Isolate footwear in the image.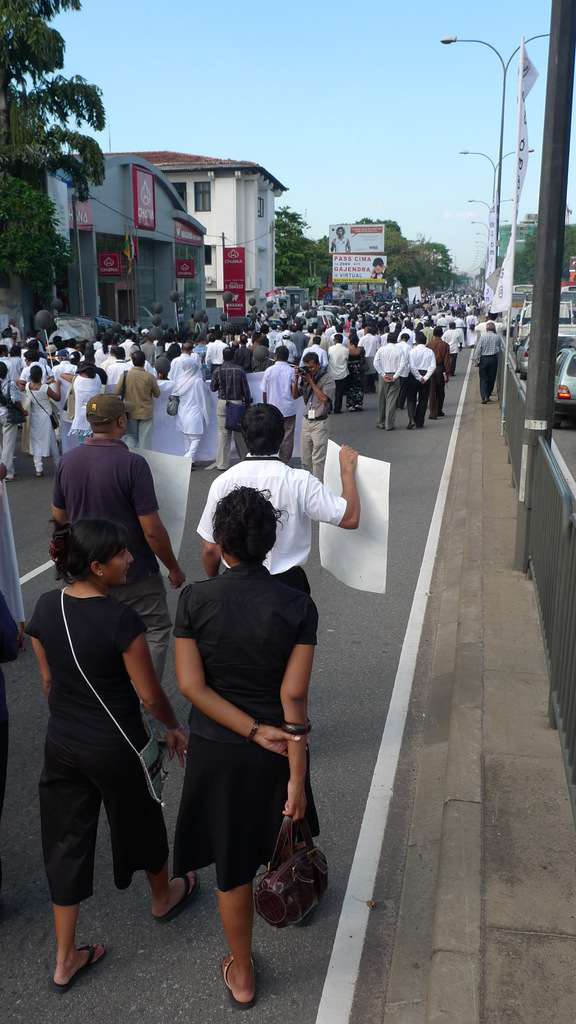
Isolated region: Rect(47, 945, 107, 991).
